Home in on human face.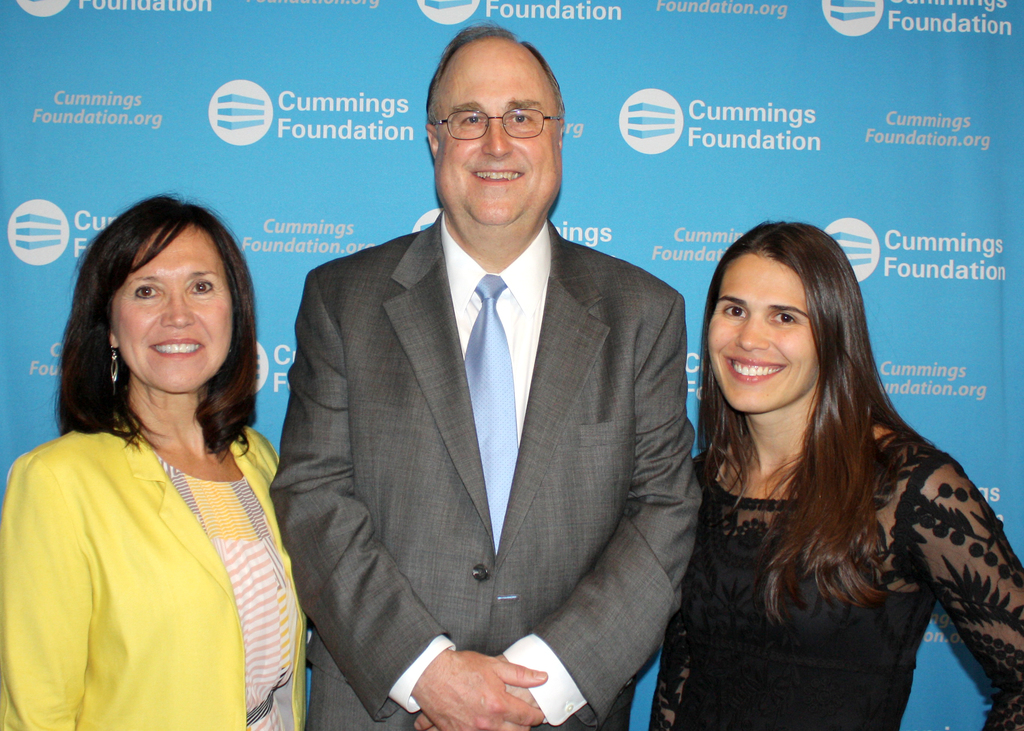
Homed in at detection(111, 223, 230, 392).
